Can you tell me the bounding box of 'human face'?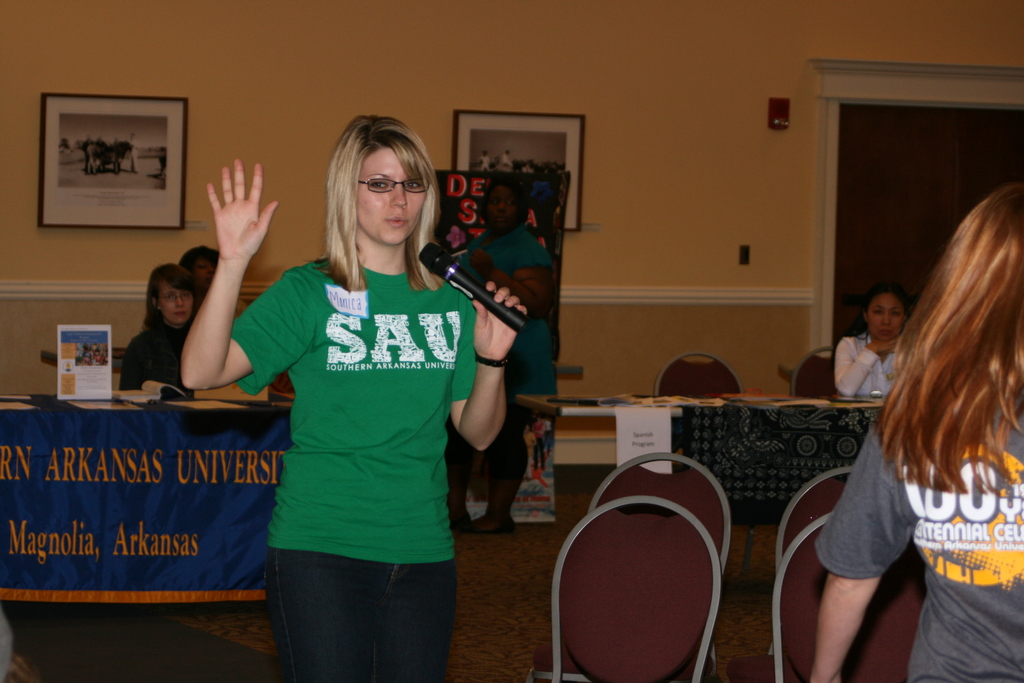
bbox(485, 185, 516, 223).
